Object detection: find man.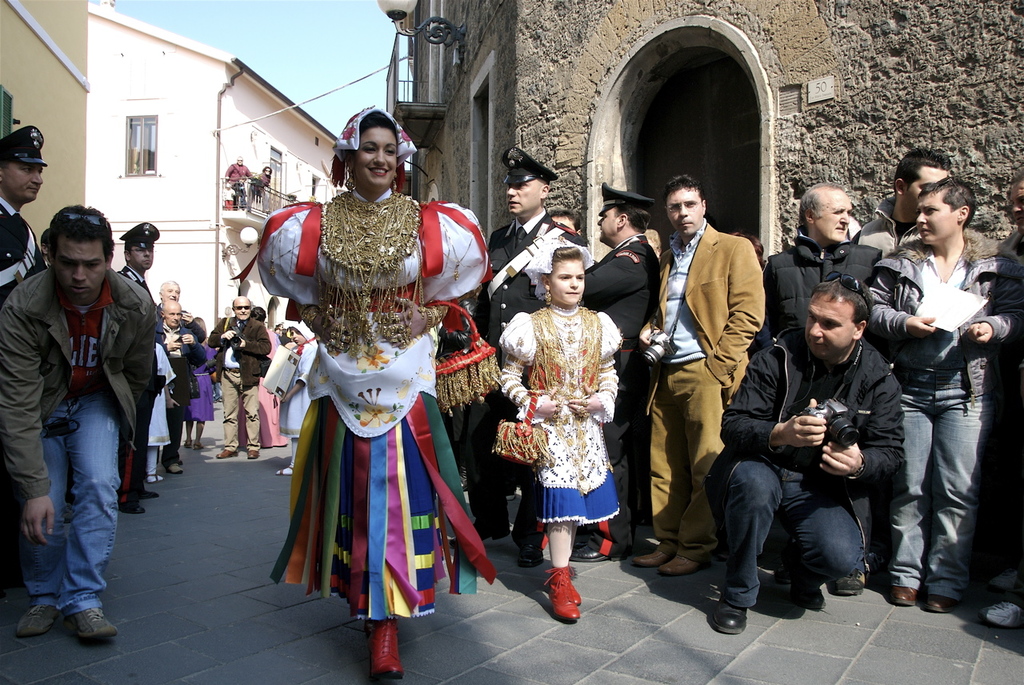
left=706, top=272, right=906, bottom=631.
